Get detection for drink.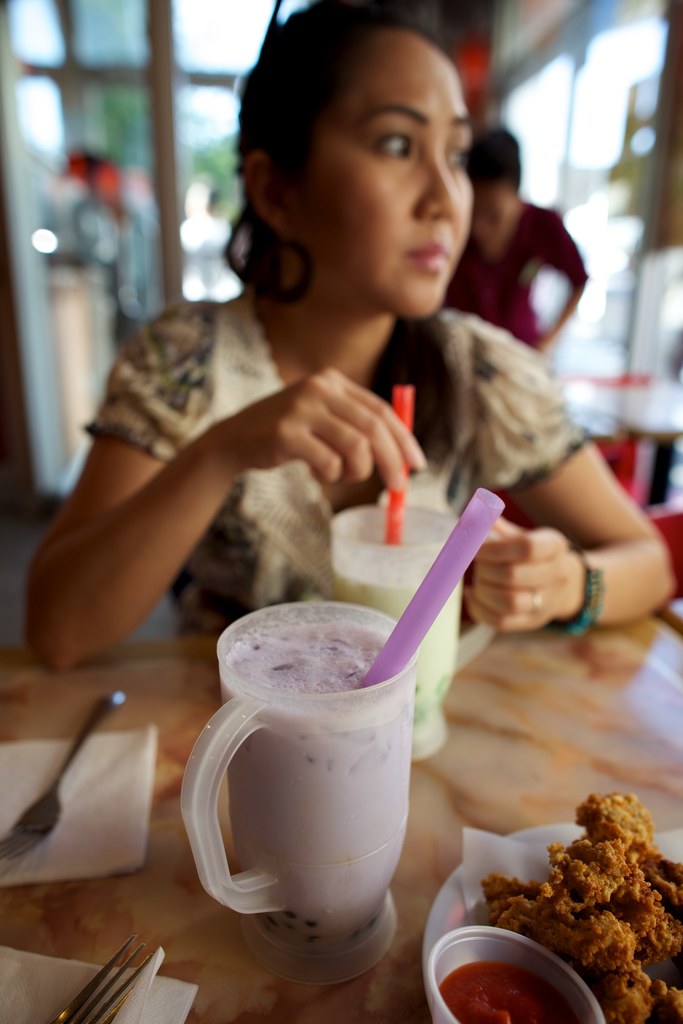
Detection: box=[329, 541, 465, 755].
